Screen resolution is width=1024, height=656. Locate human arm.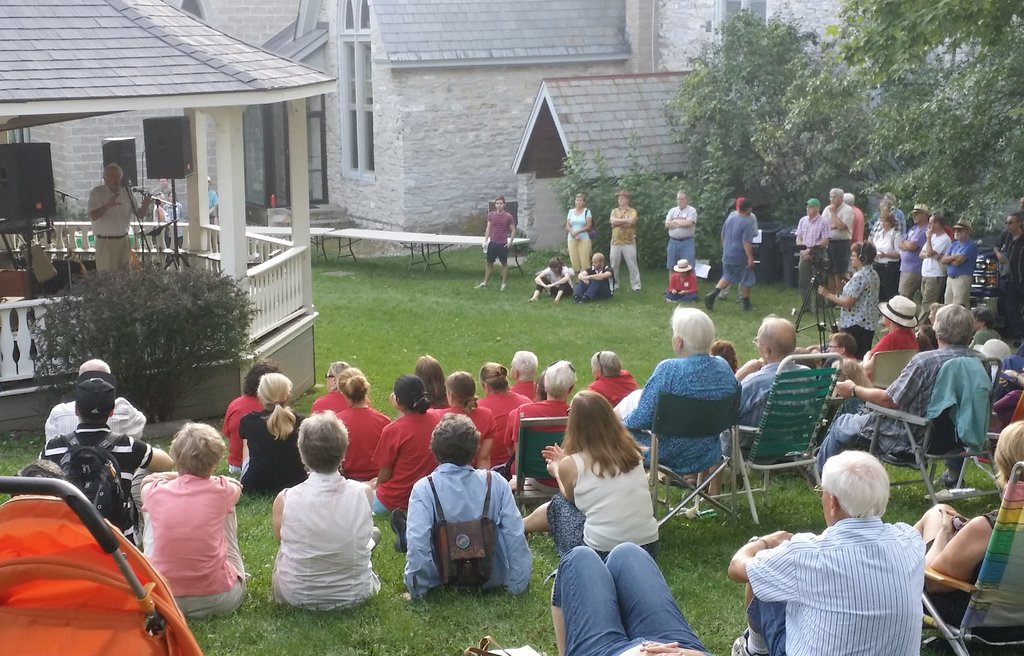
bbox(950, 239, 977, 268).
